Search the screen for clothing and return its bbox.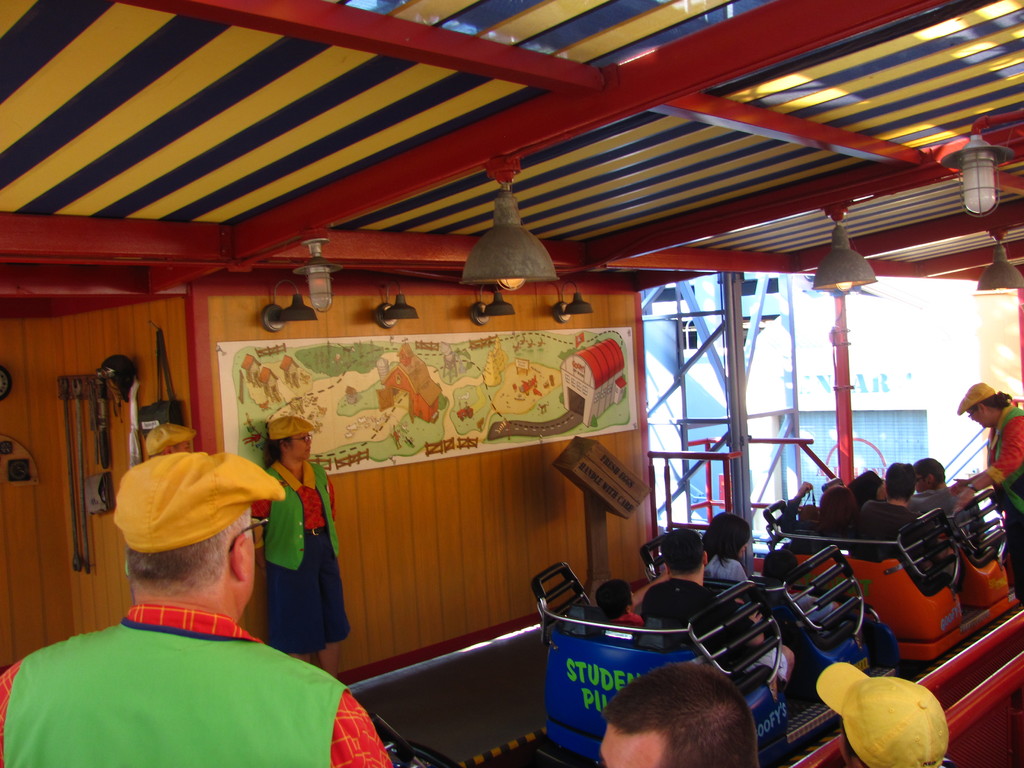
Found: 17, 597, 344, 767.
